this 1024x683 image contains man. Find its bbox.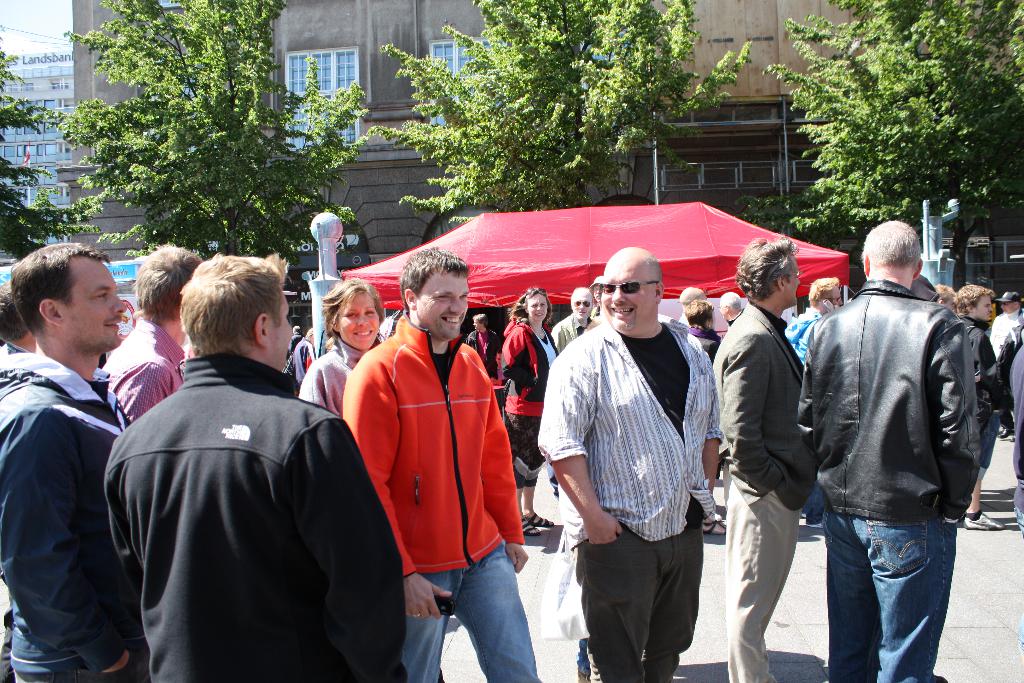
box=[342, 247, 536, 682].
